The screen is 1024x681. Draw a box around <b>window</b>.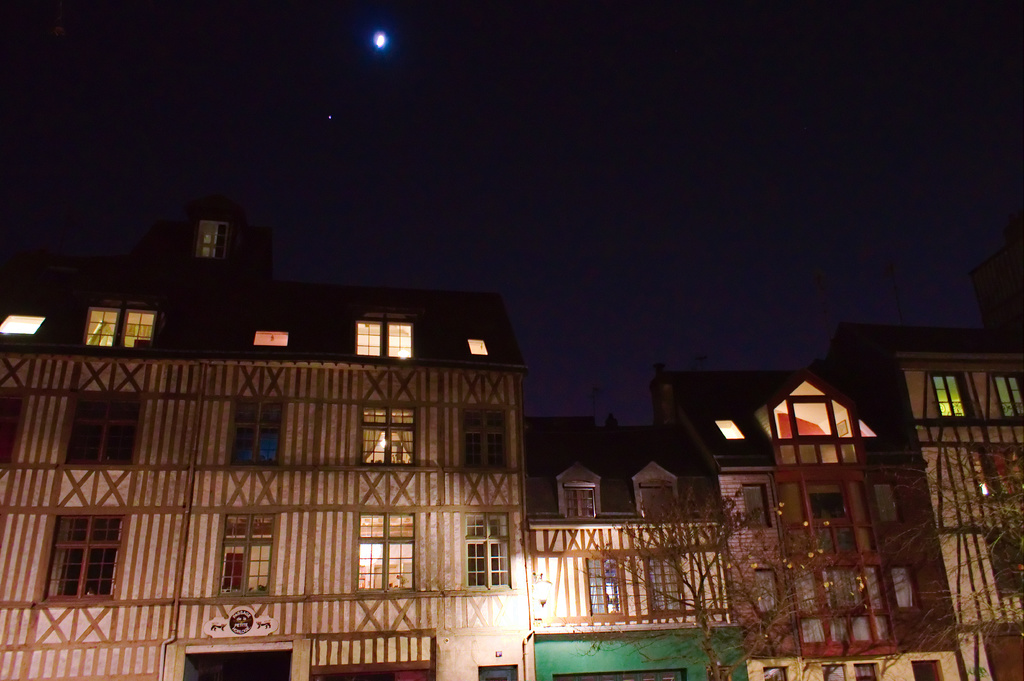
(x1=354, y1=508, x2=416, y2=592).
